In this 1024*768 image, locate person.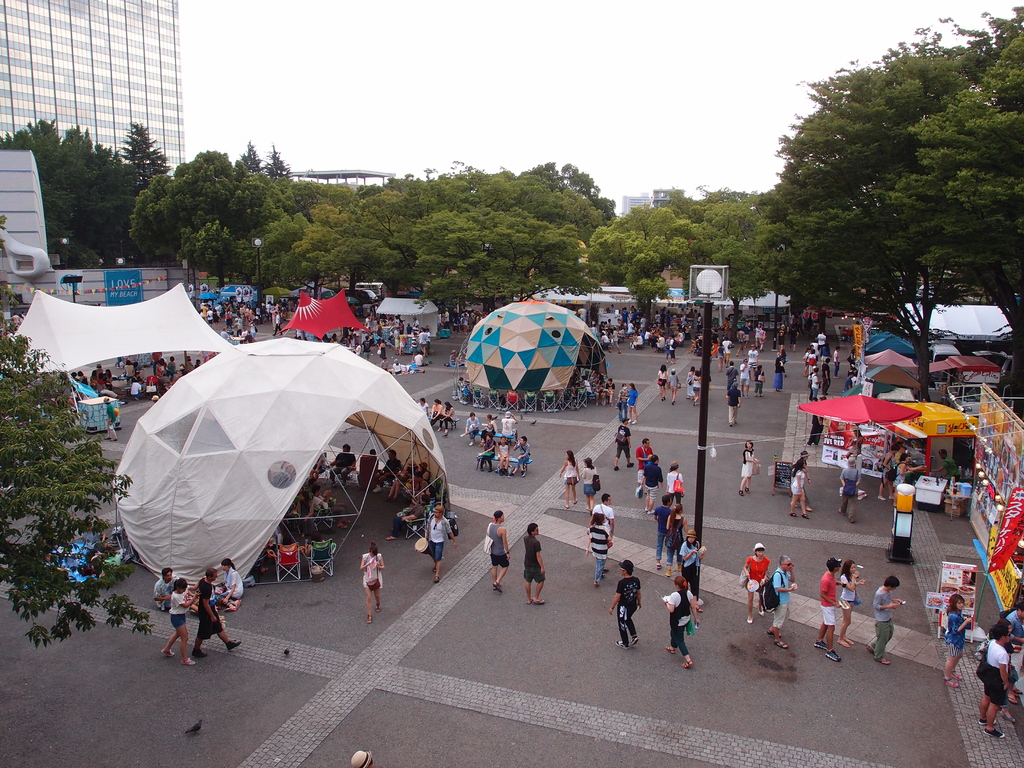
Bounding box: x1=787 y1=461 x2=806 y2=521.
